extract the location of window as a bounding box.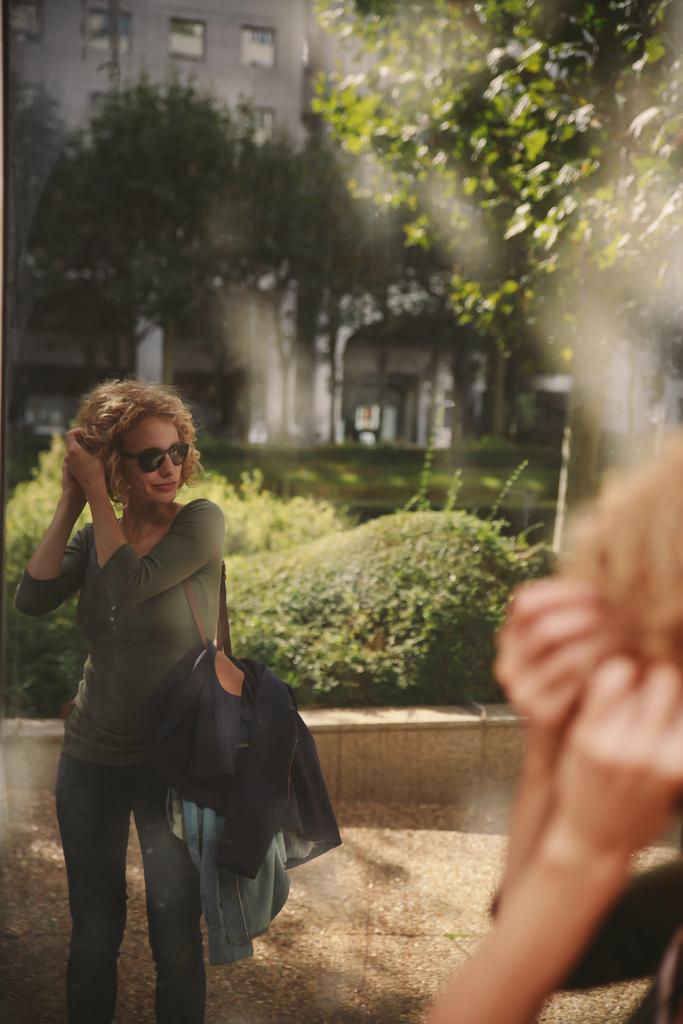
bbox(170, 13, 210, 55).
